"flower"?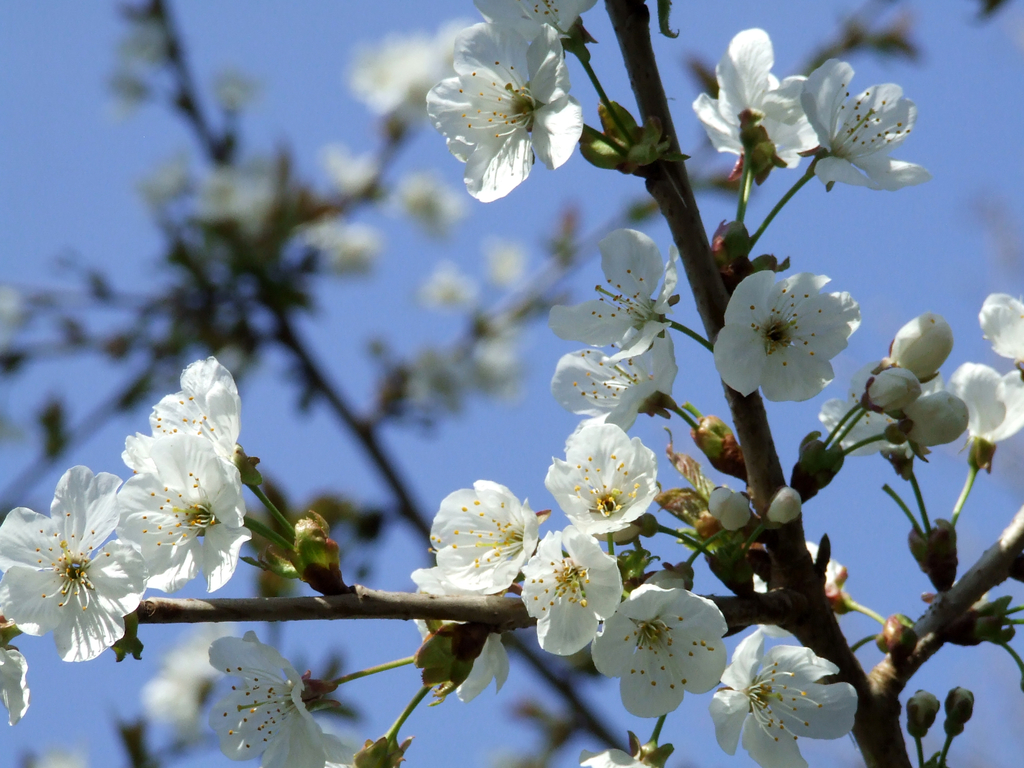
bbox(405, 479, 548, 597)
